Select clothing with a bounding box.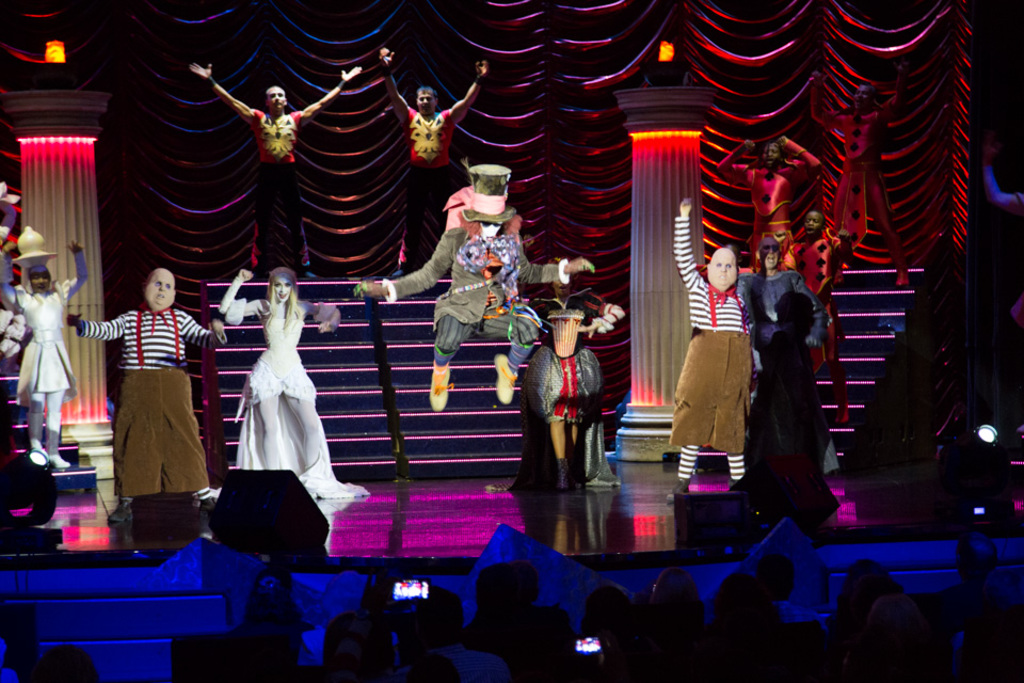
(227, 295, 366, 496).
